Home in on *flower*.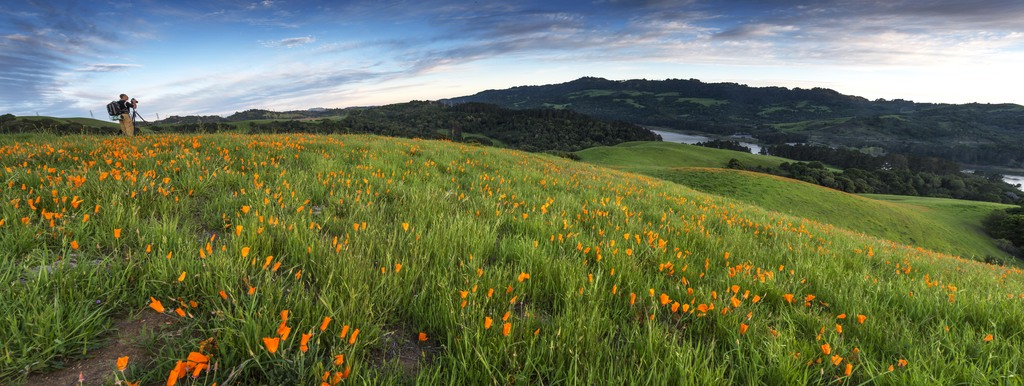
Homed in at <box>719,308,728,317</box>.
